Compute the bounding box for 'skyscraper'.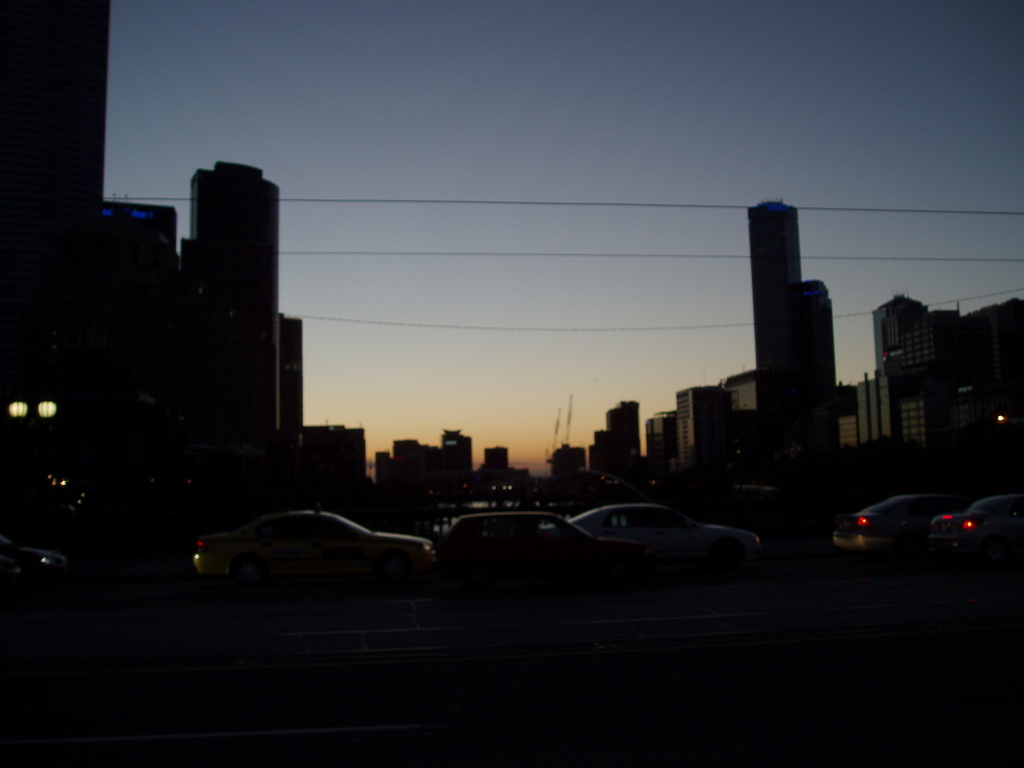
<box>746,196,804,447</box>.
